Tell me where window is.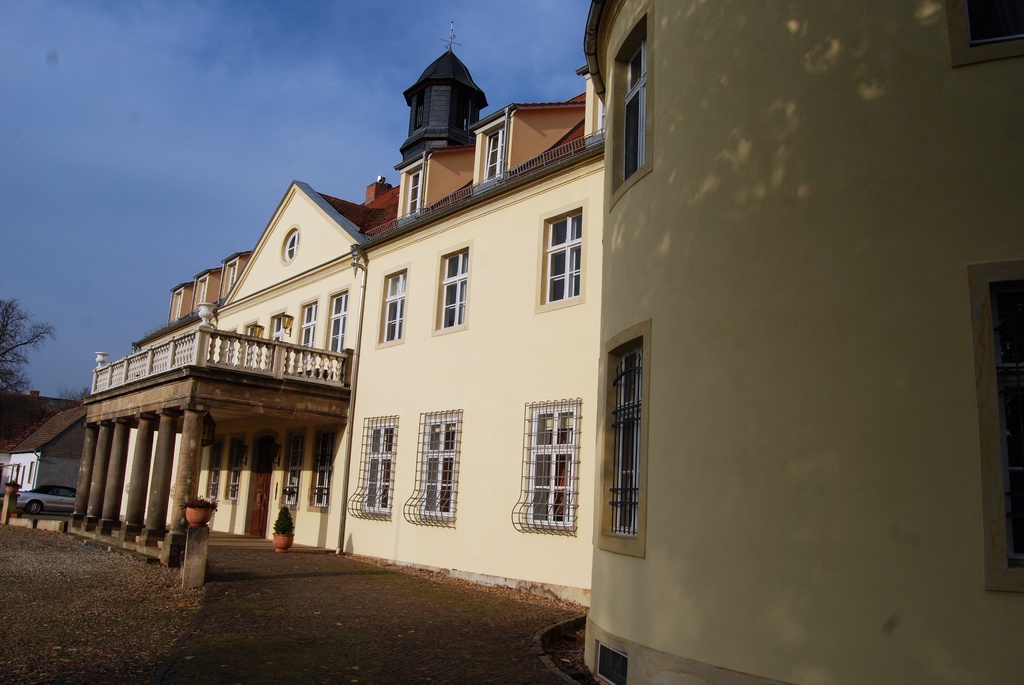
window is at [321,285,353,353].
